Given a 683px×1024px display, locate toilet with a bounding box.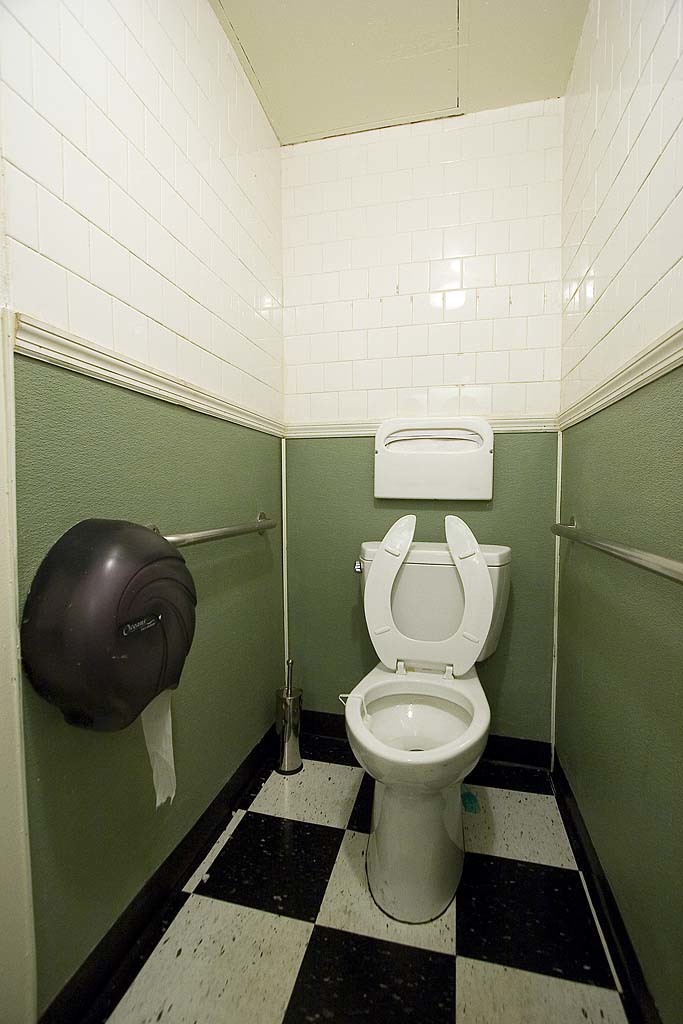
Located: left=334, top=666, right=521, bottom=934.
